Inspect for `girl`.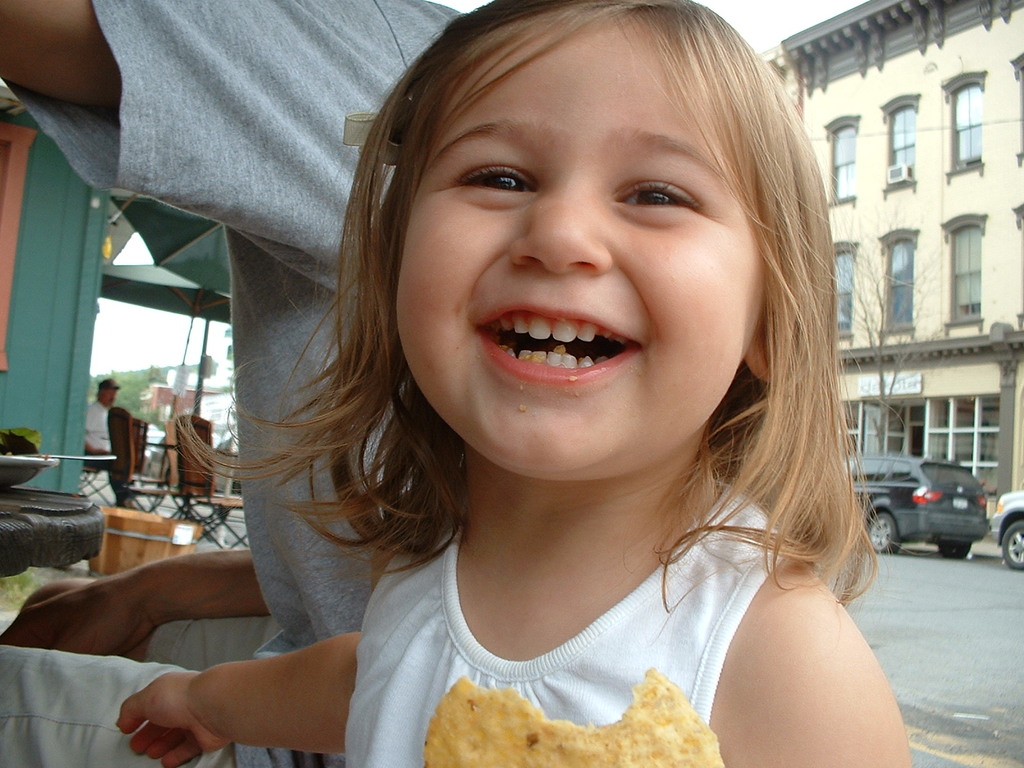
Inspection: 112 0 911 767.
